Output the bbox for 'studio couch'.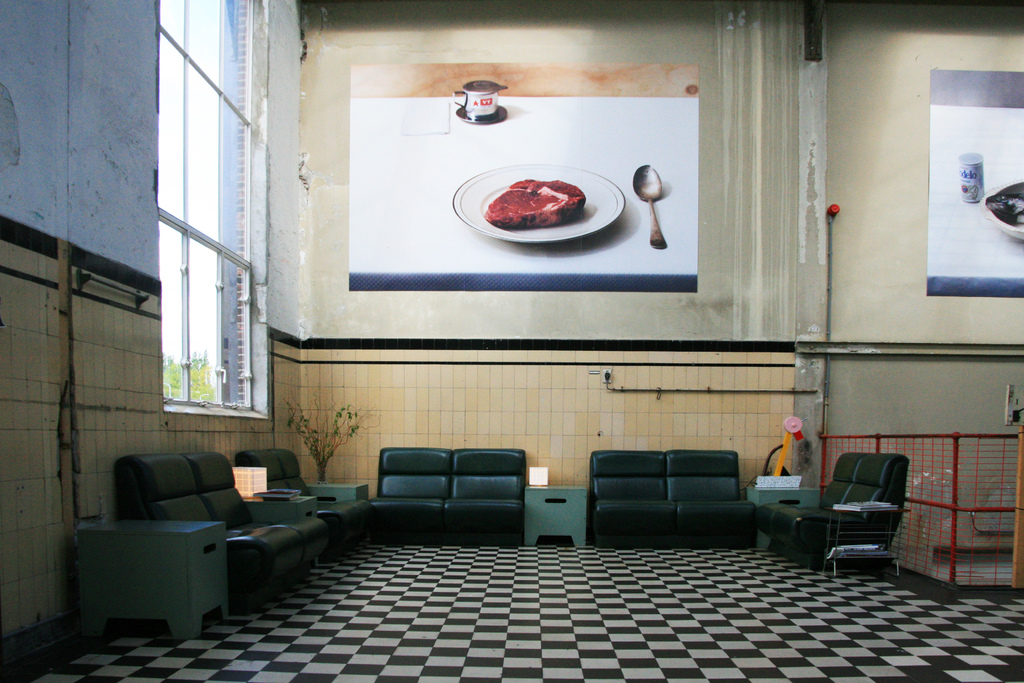
detection(237, 454, 367, 546).
